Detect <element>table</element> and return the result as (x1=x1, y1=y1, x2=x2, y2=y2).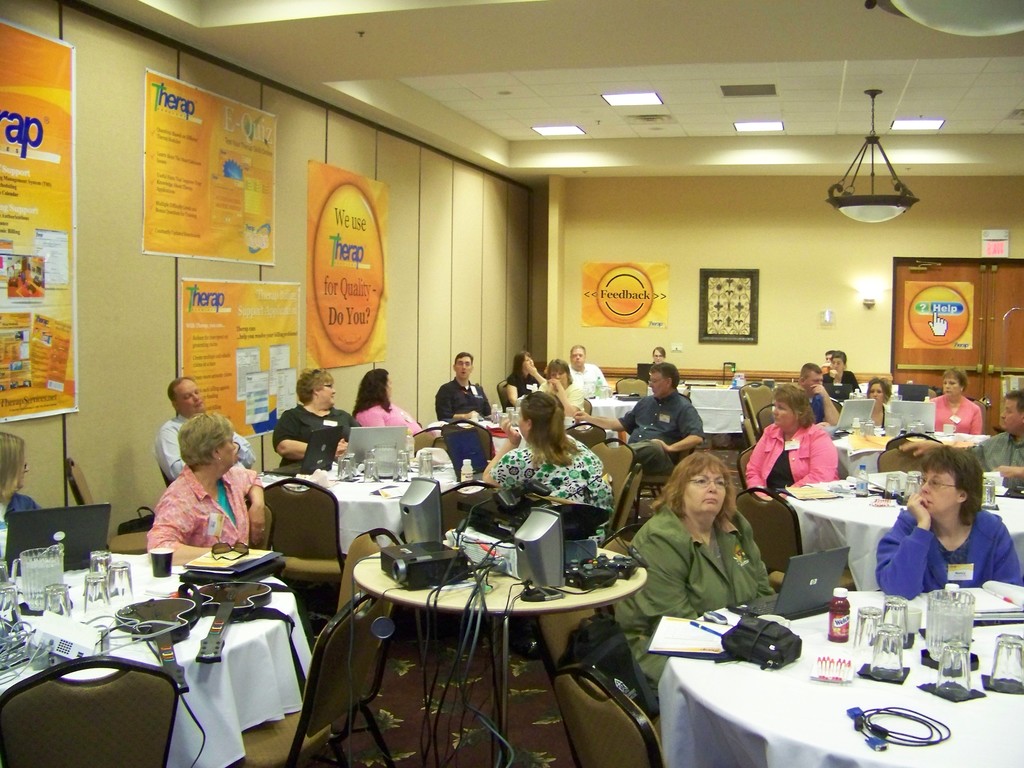
(x1=646, y1=387, x2=899, y2=435).
